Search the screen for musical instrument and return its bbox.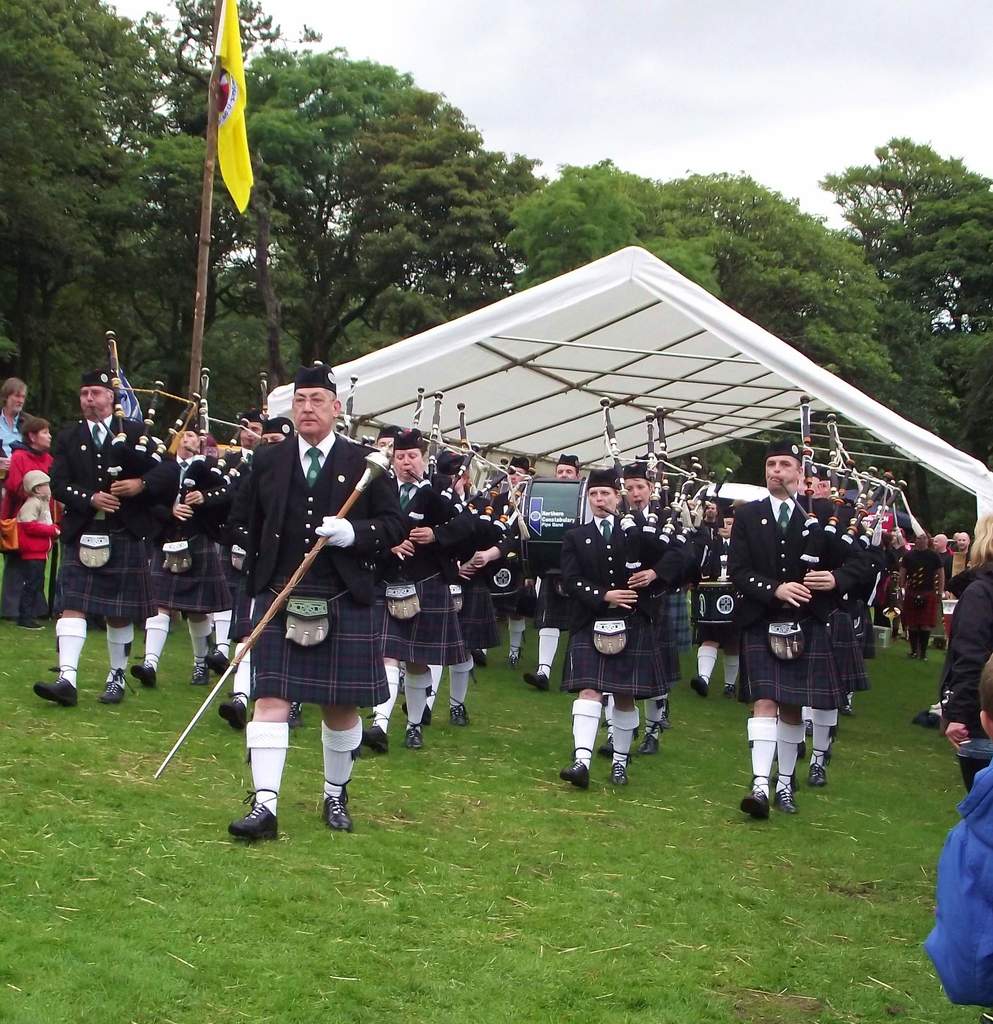
Found: detection(685, 581, 741, 634).
